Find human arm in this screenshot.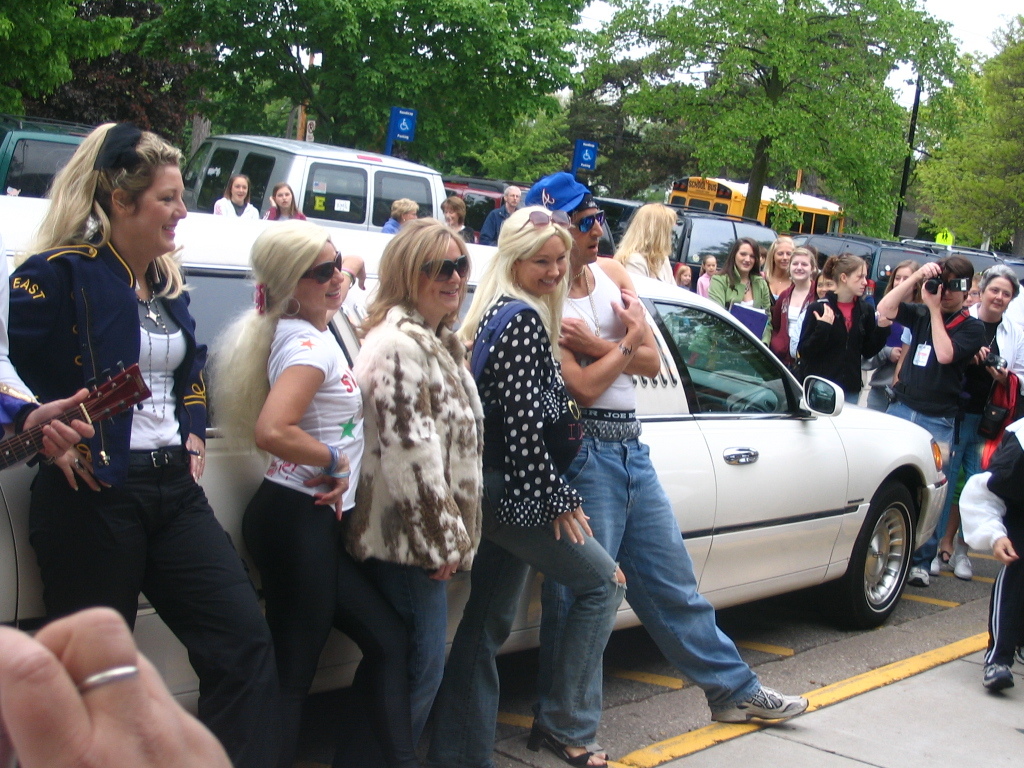
The bounding box for human arm is 12:261:107:494.
